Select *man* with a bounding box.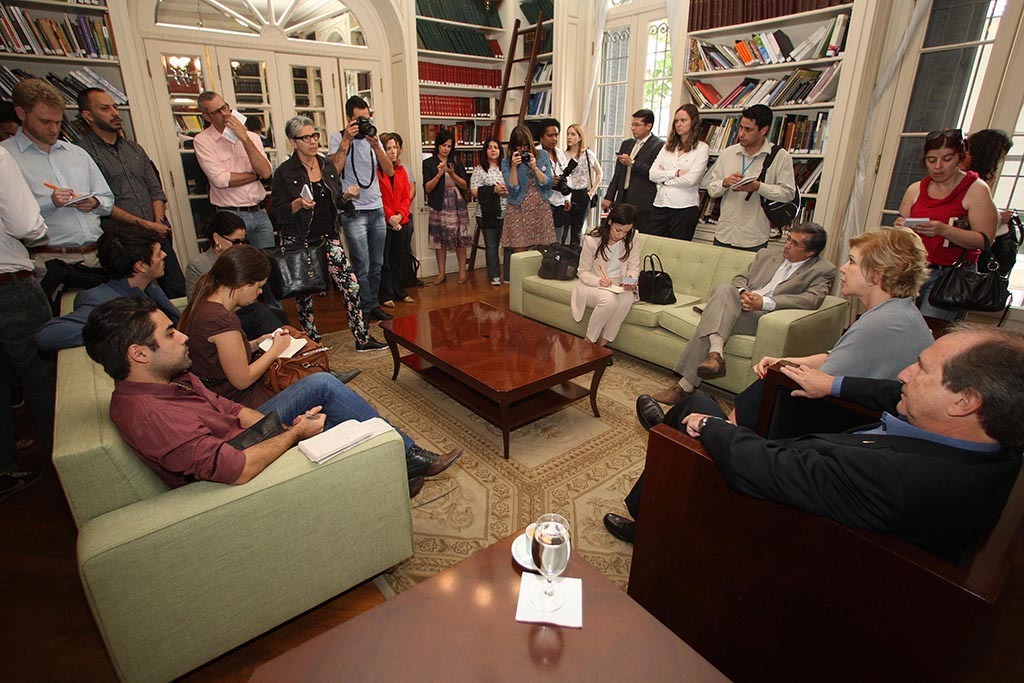
(81,288,467,503).
